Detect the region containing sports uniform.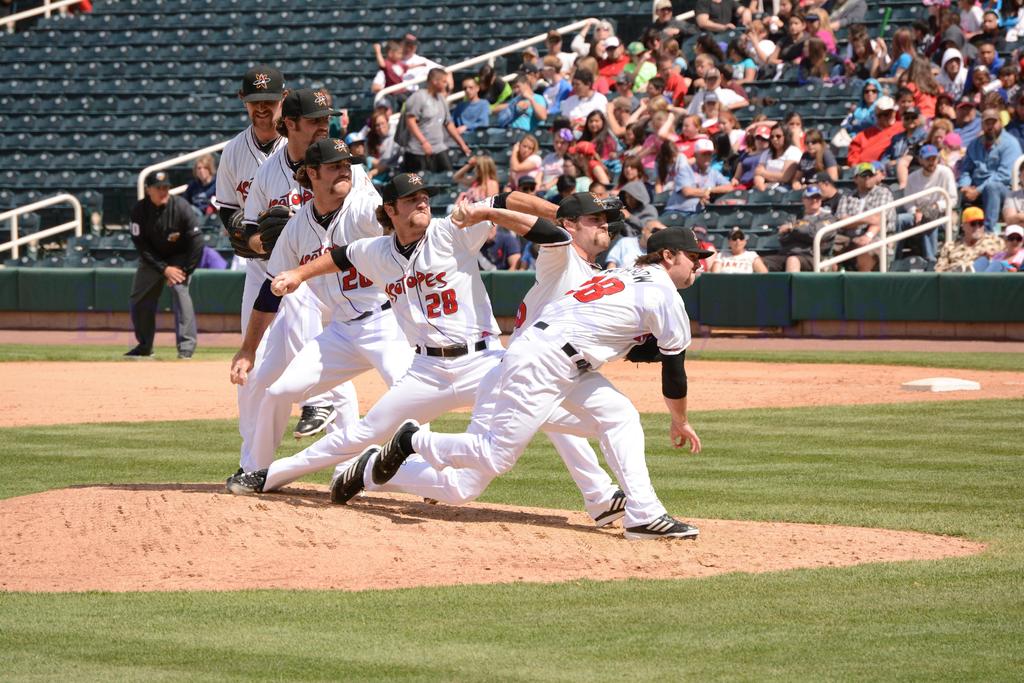
box(624, 43, 659, 95).
